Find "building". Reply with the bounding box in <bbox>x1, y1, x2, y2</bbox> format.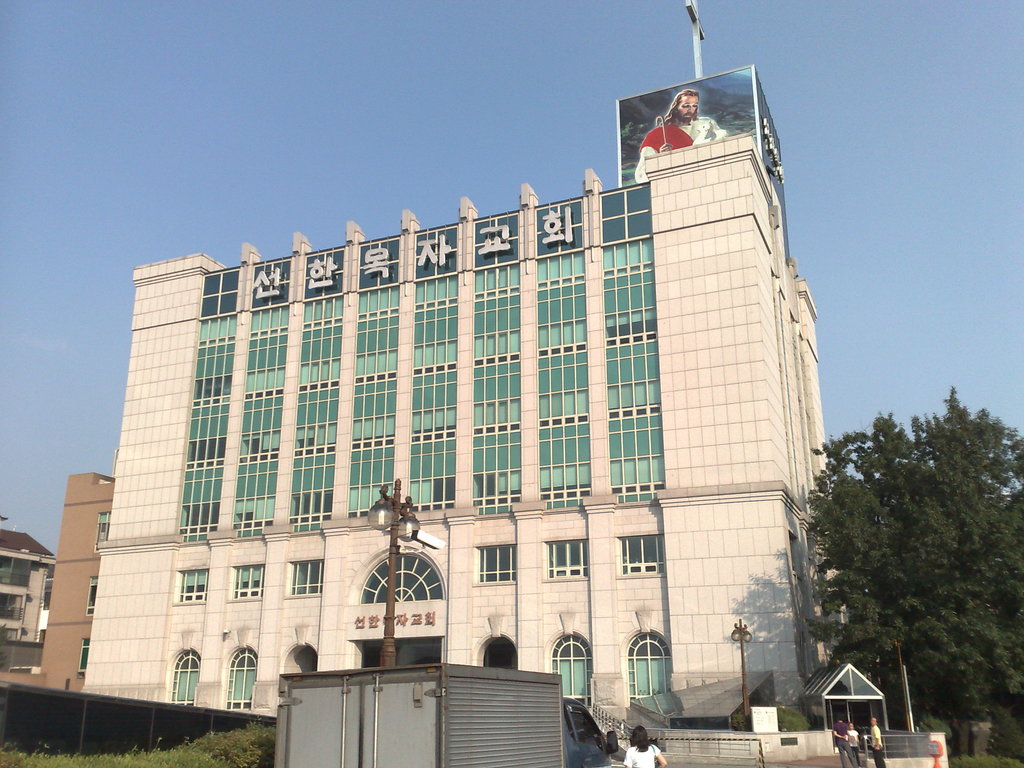
<bbox>0, 524, 58, 638</bbox>.
